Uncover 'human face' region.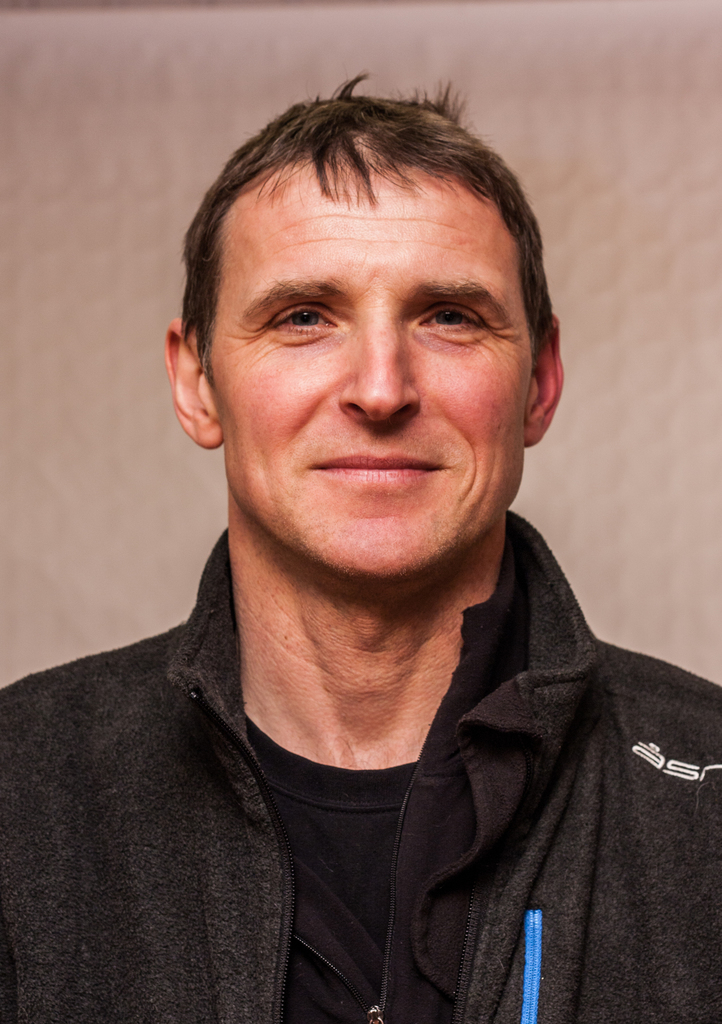
Uncovered: 209/151/529/588.
